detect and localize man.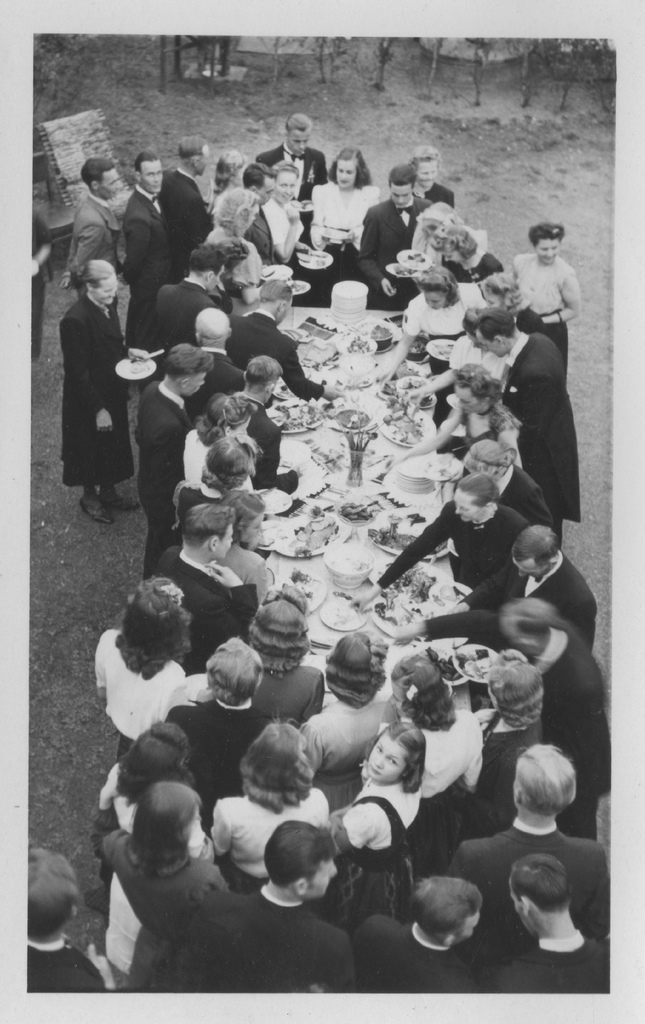
Localized at <region>495, 854, 609, 998</region>.
